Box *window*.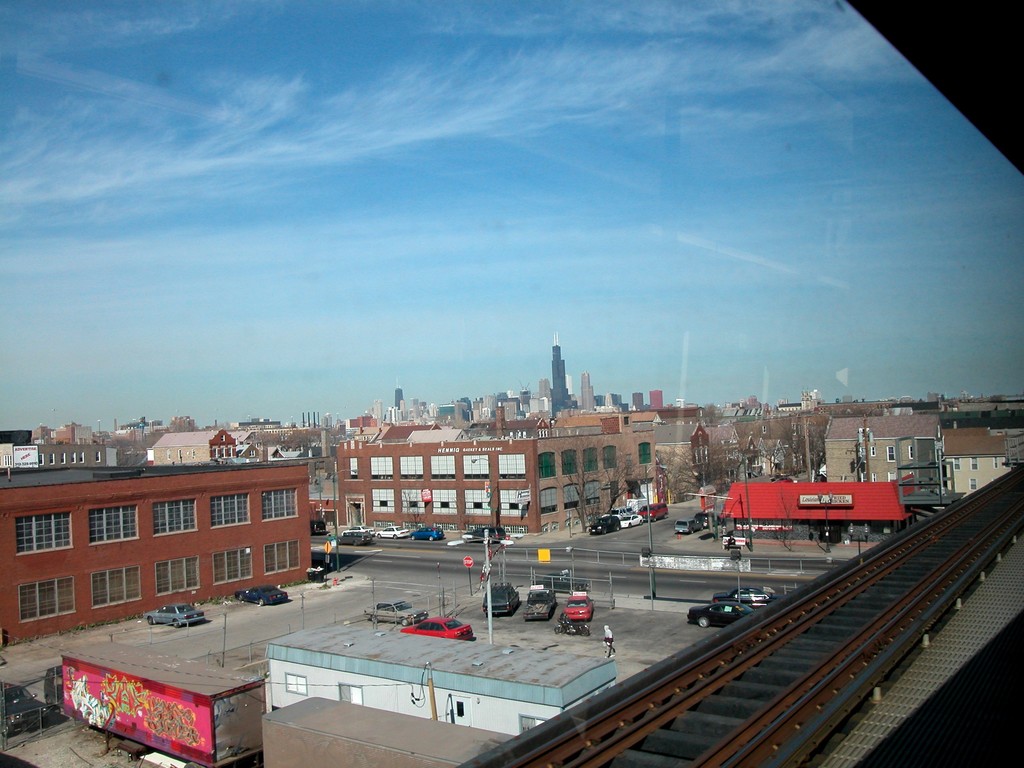
(left=402, top=487, right=424, bottom=509).
